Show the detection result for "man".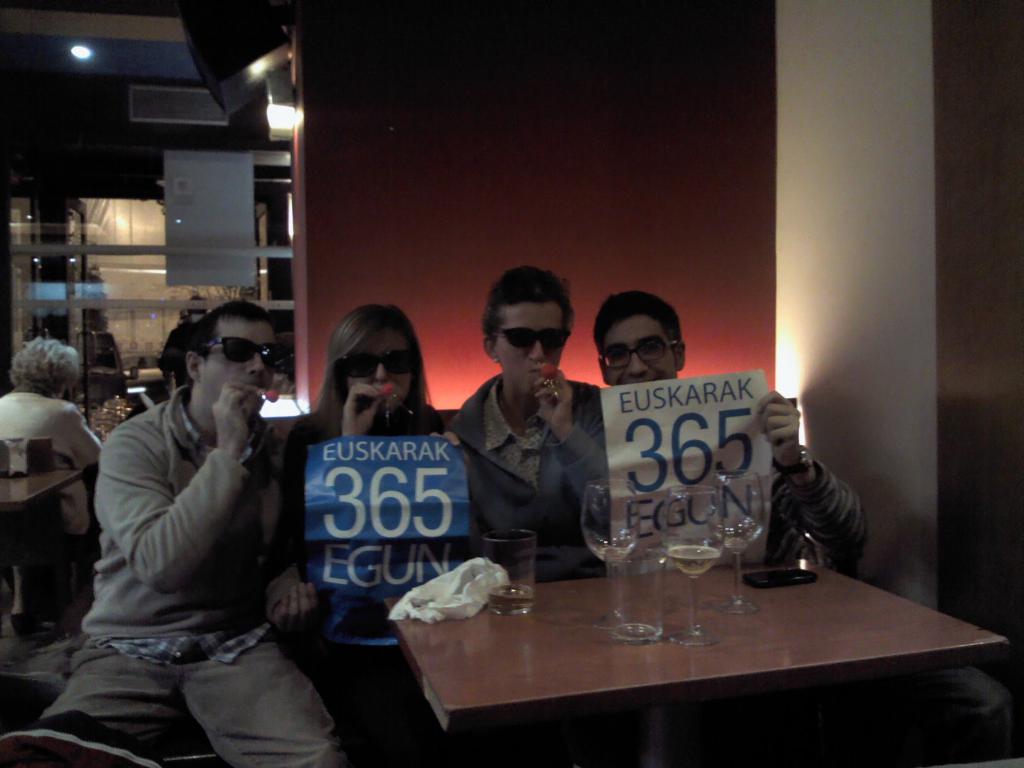
x1=79, y1=270, x2=308, y2=760.
